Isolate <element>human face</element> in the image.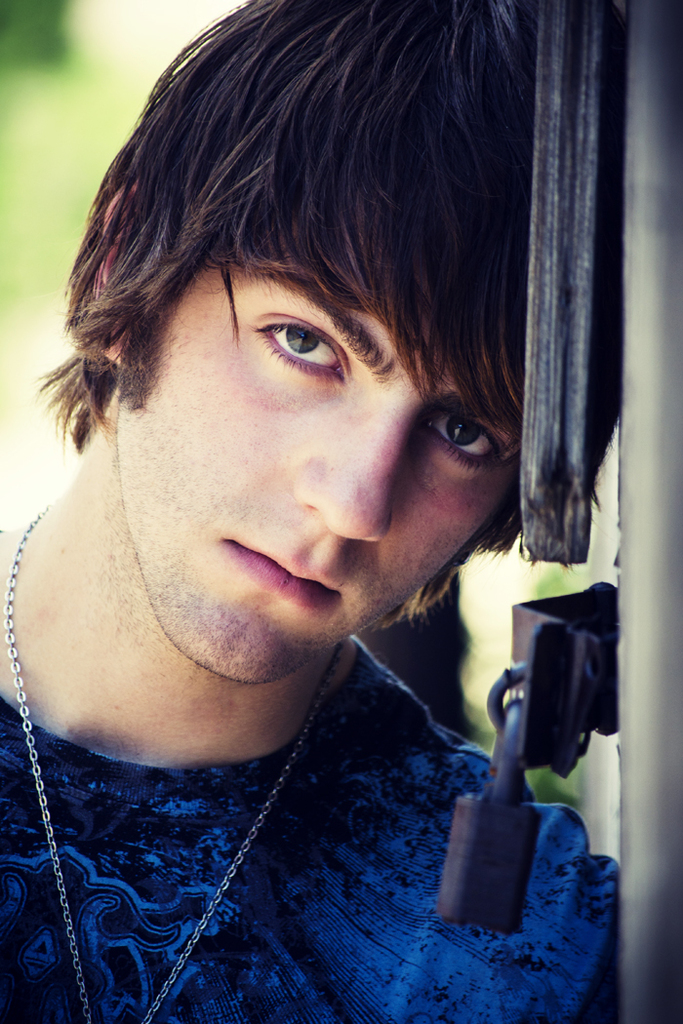
Isolated region: box(109, 193, 522, 691).
